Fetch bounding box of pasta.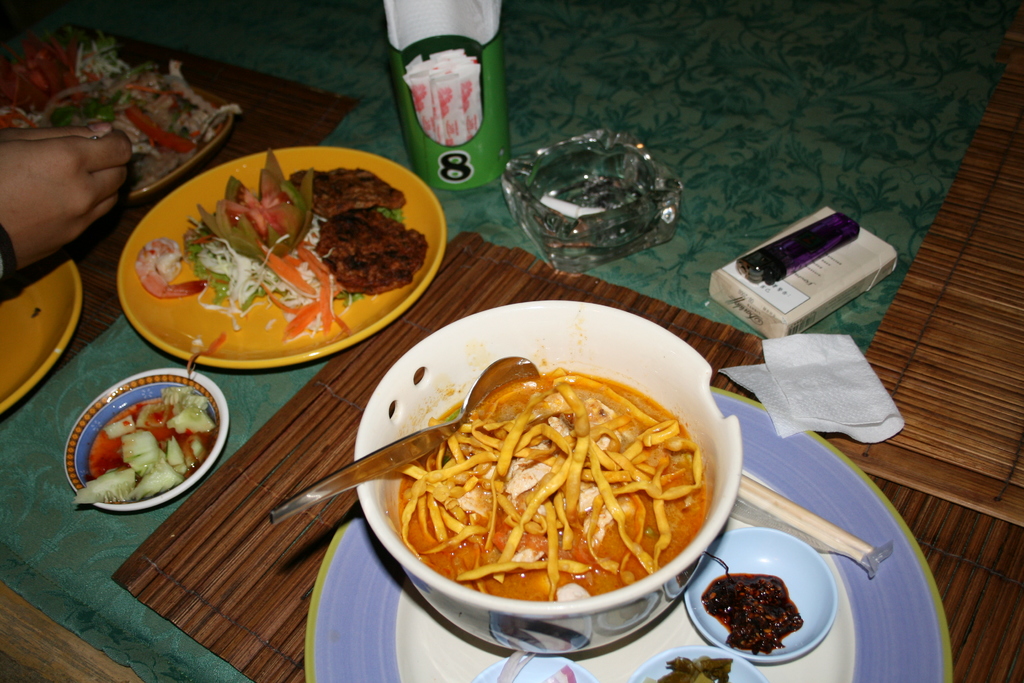
Bbox: crop(391, 365, 724, 613).
